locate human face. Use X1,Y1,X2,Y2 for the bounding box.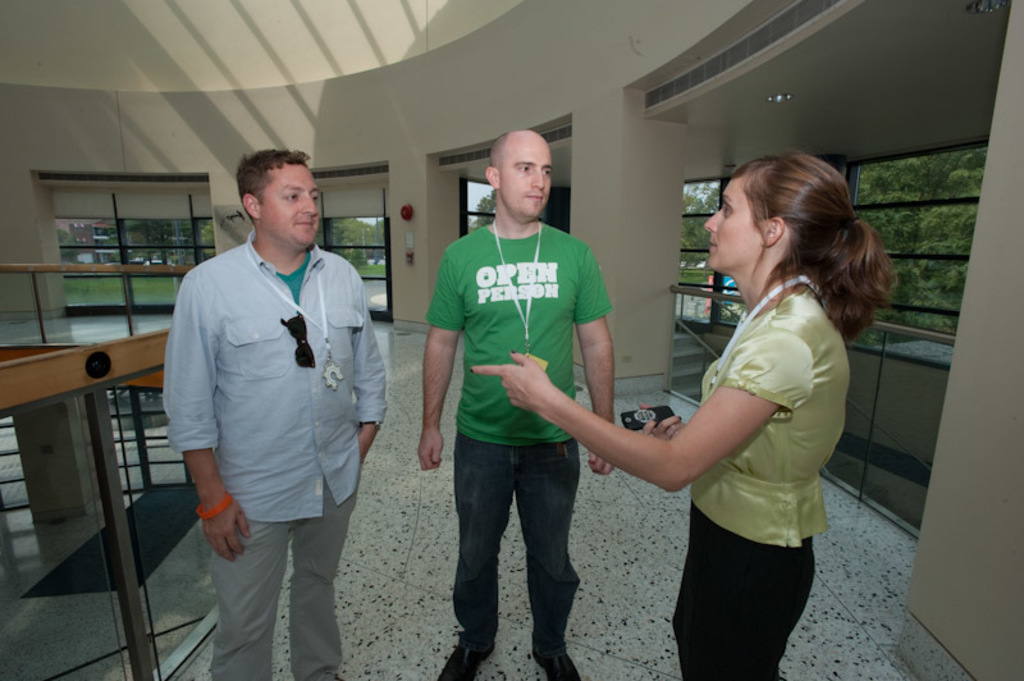
704,173,762,270.
